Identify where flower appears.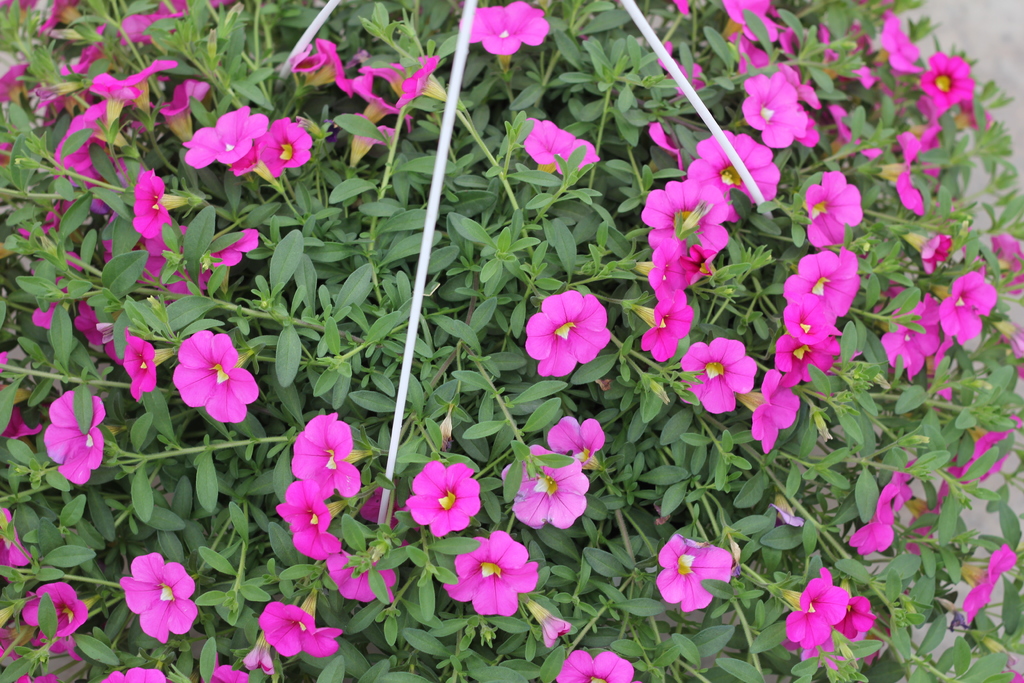
Appears at 176/109/280/169.
